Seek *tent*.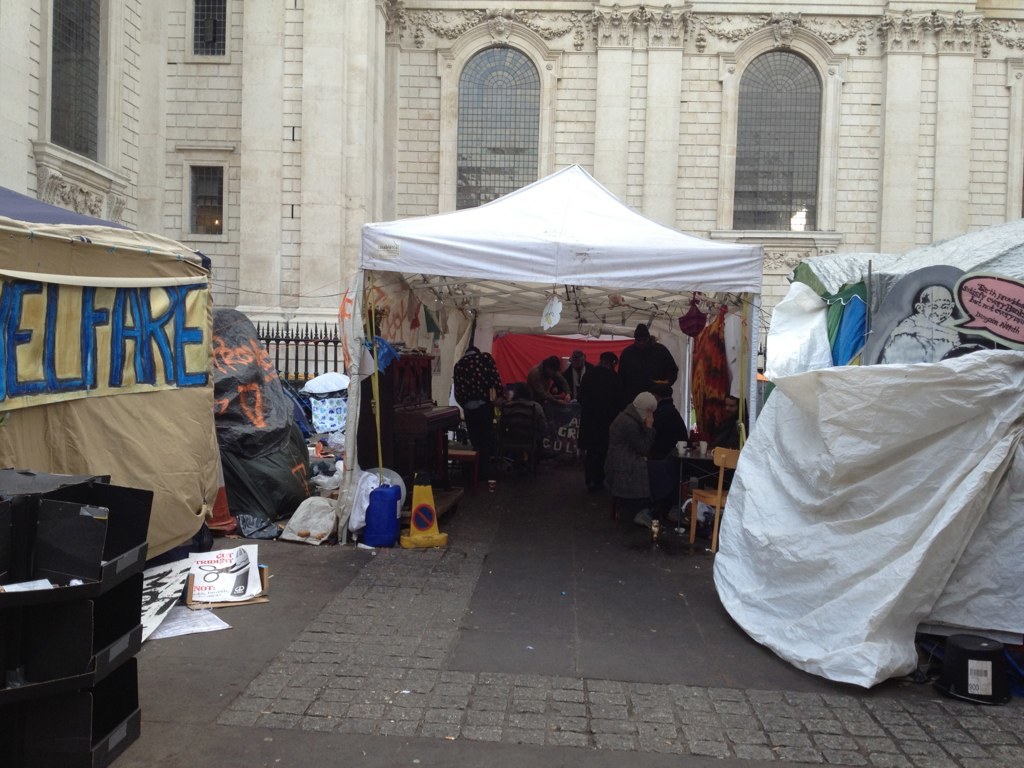
rect(0, 191, 246, 577).
